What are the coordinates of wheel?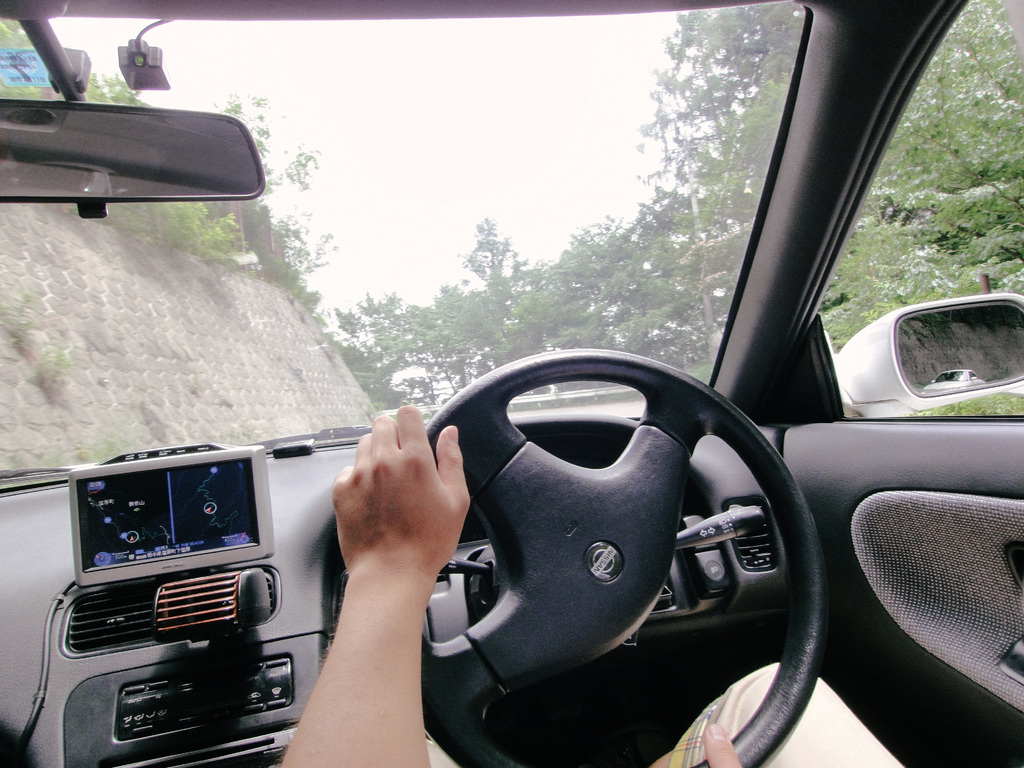
select_region(340, 348, 824, 767).
